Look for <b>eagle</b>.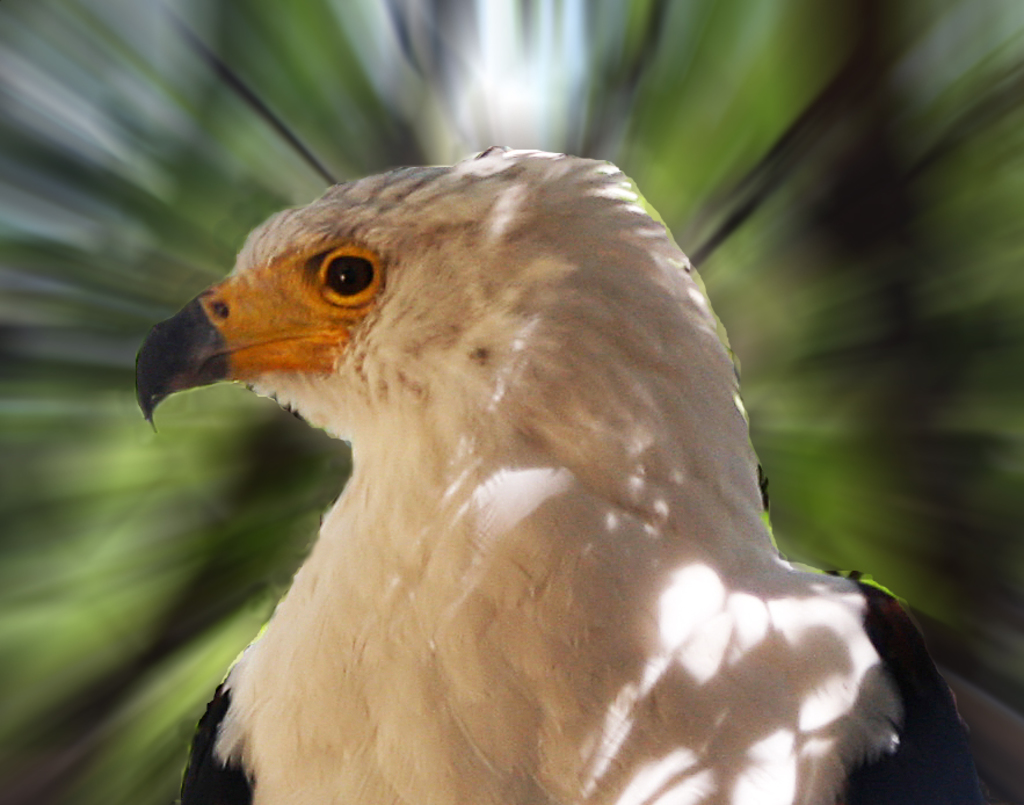
Found: (x1=138, y1=142, x2=958, y2=804).
